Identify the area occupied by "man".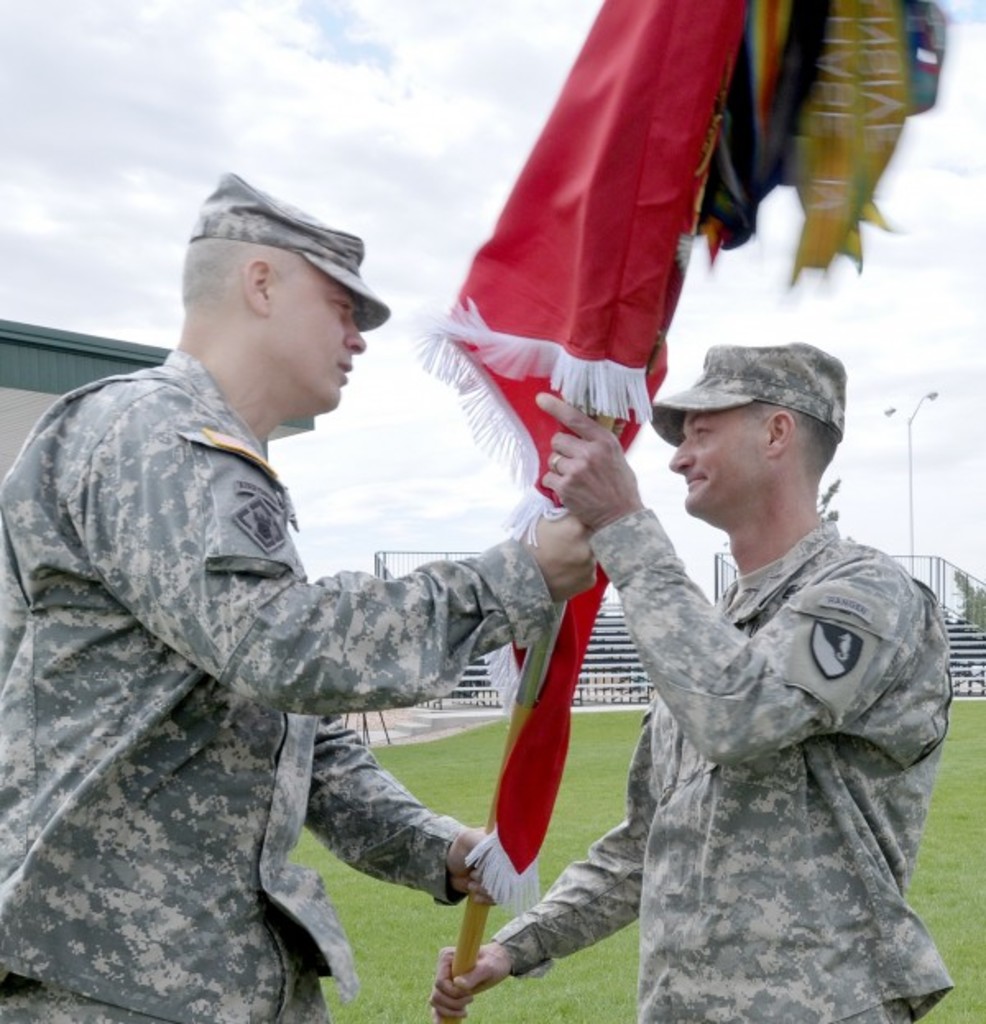
Area: pyautogui.locateOnScreen(0, 176, 605, 1022).
